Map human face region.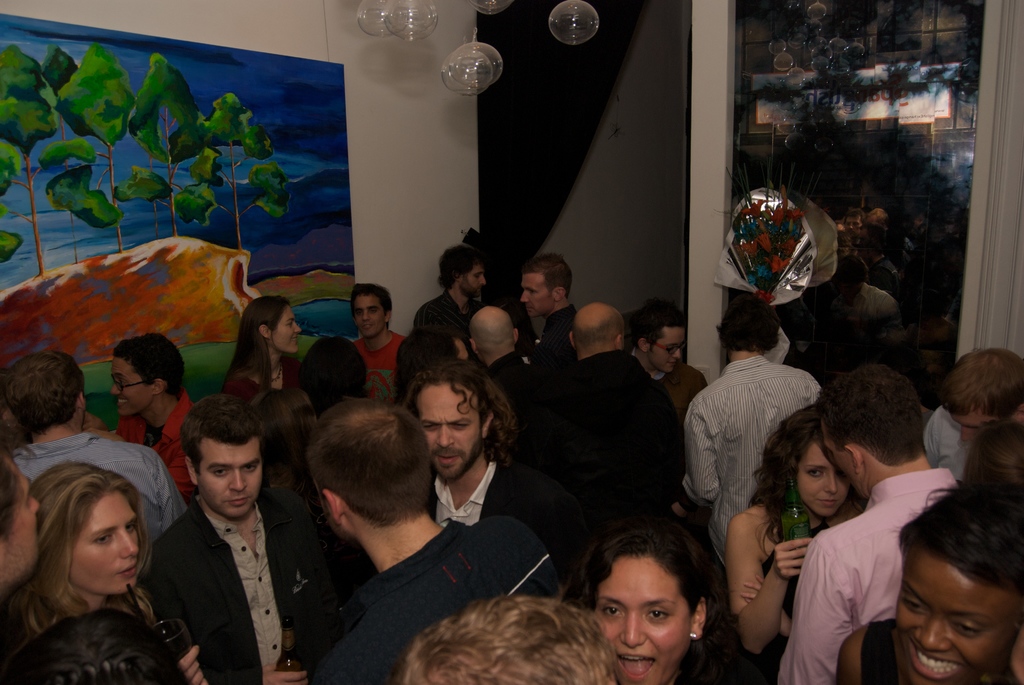
Mapped to bbox=(109, 358, 150, 413).
